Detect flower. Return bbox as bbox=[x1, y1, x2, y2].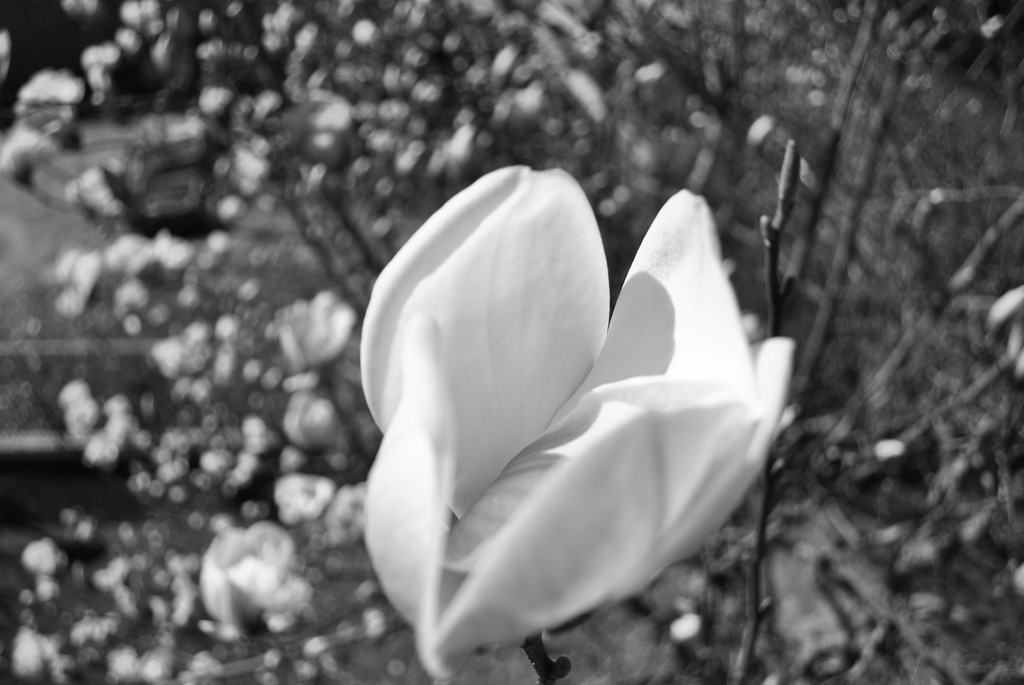
bbox=[332, 161, 803, 681].
